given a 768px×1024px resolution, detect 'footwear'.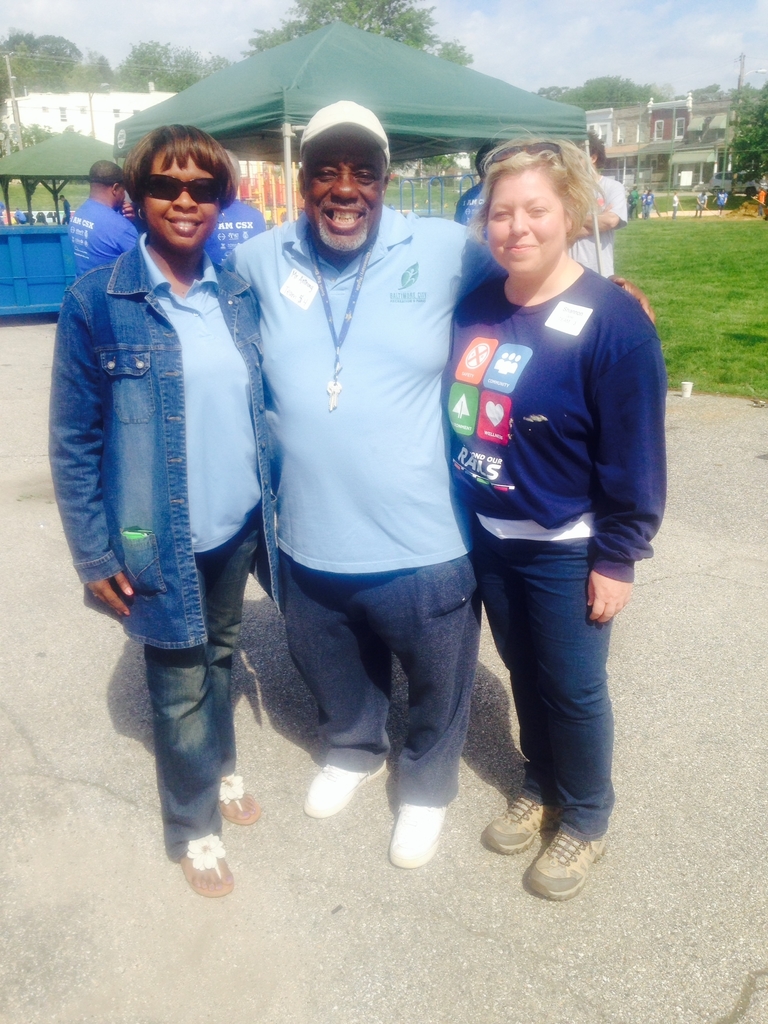
bbox(300, 760, 387, 817).
